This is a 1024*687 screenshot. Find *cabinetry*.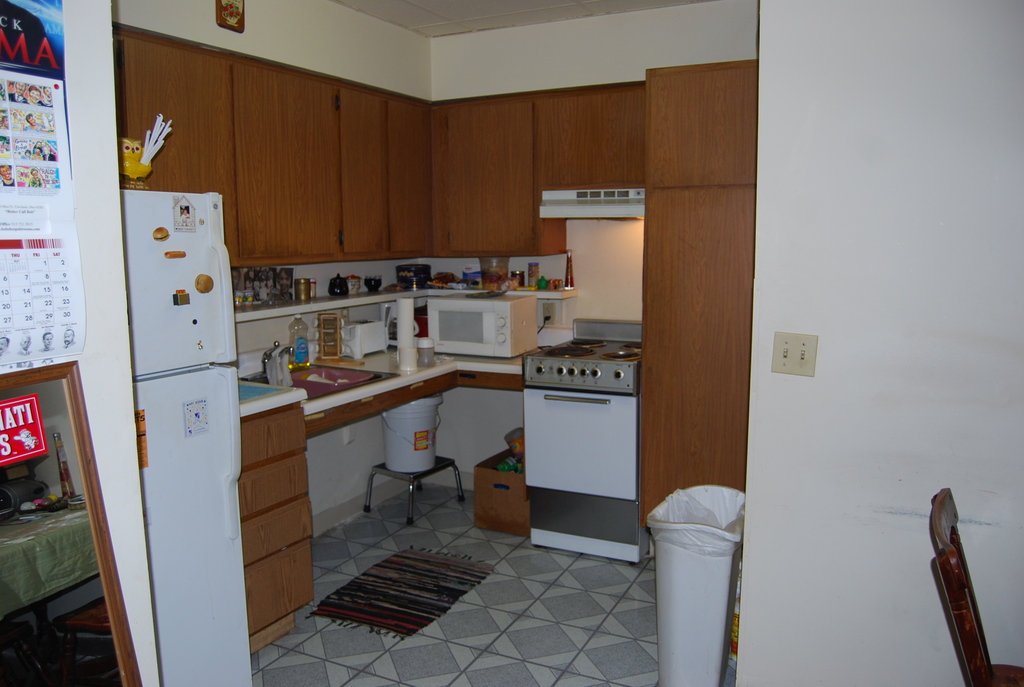
Bounding box: bbox=[387, 102, 432, 256].
